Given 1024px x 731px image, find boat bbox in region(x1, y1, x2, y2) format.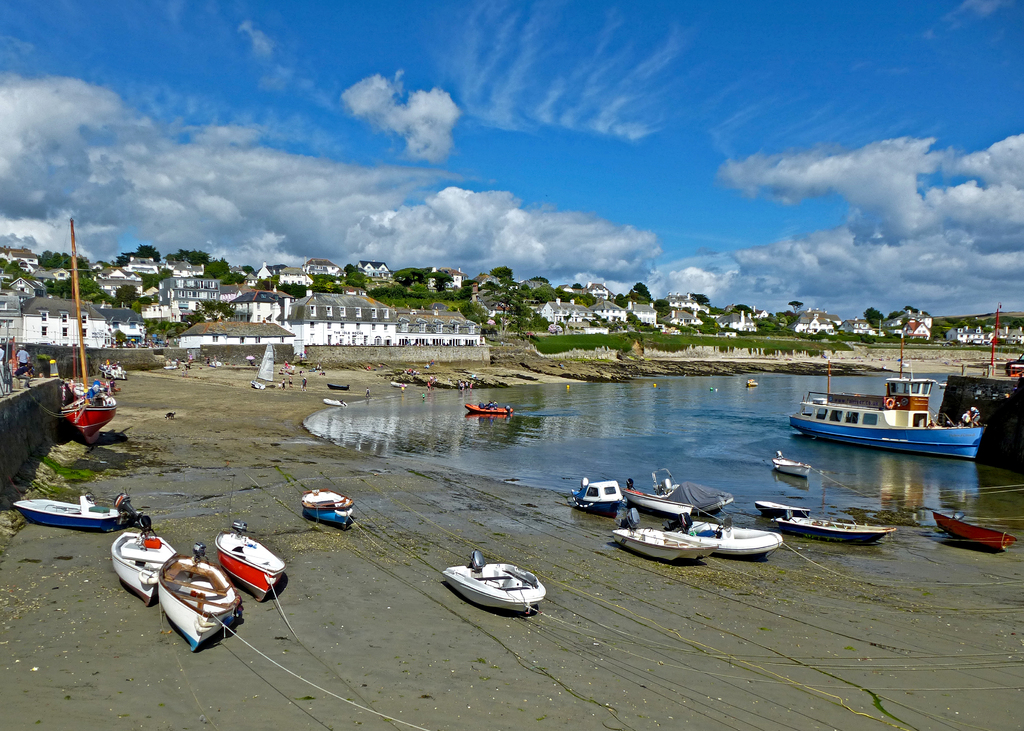
region(209, 358, 221, 368).
